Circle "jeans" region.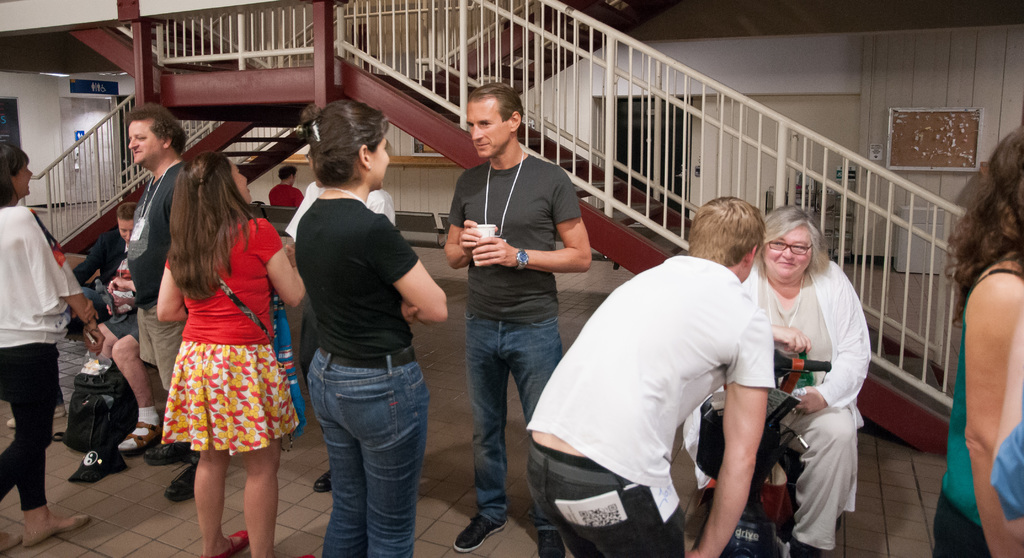
Region: (294,338,426,553).
